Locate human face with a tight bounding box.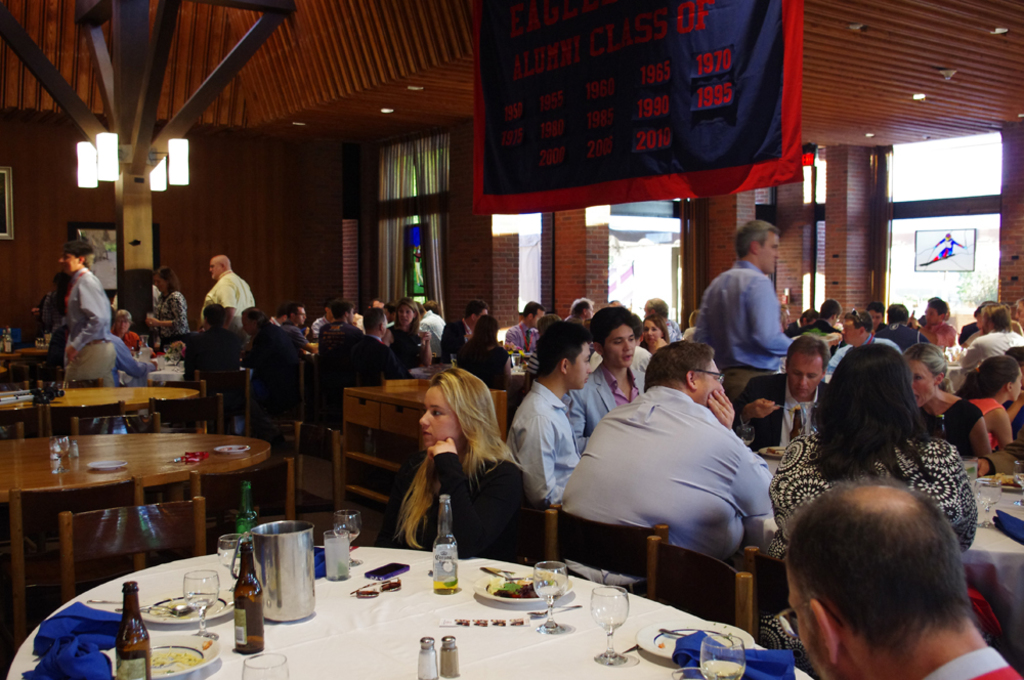
select_region(398, 306, 413, 326).
